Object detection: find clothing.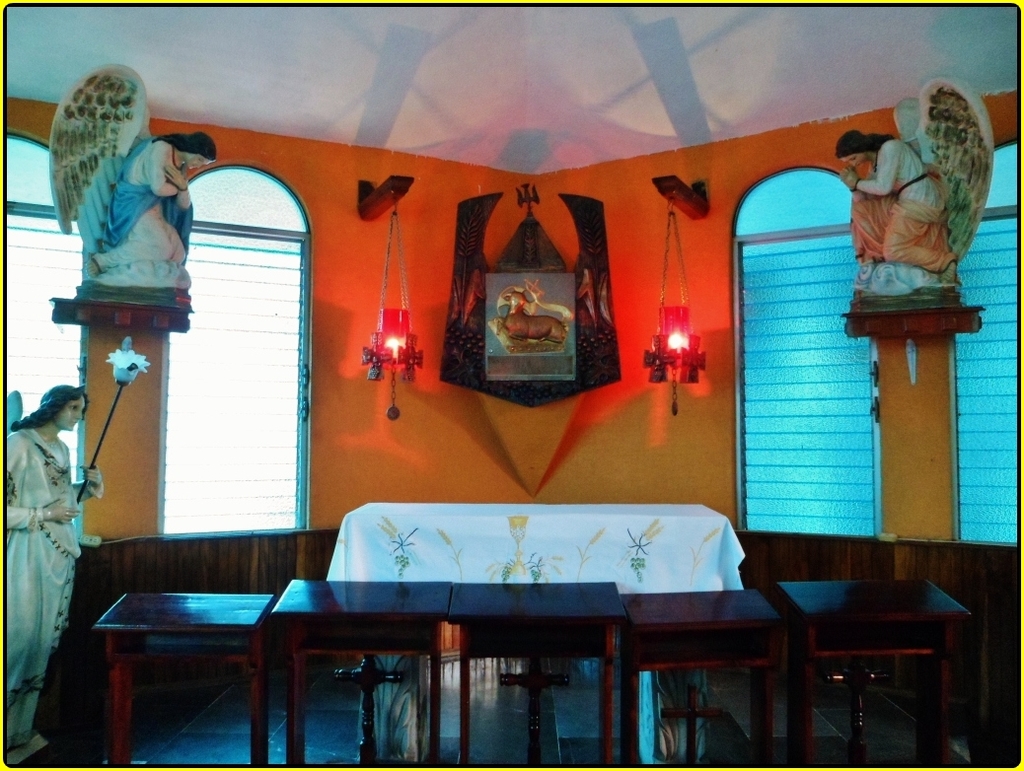
bbox(91, 134, 193, 266).
